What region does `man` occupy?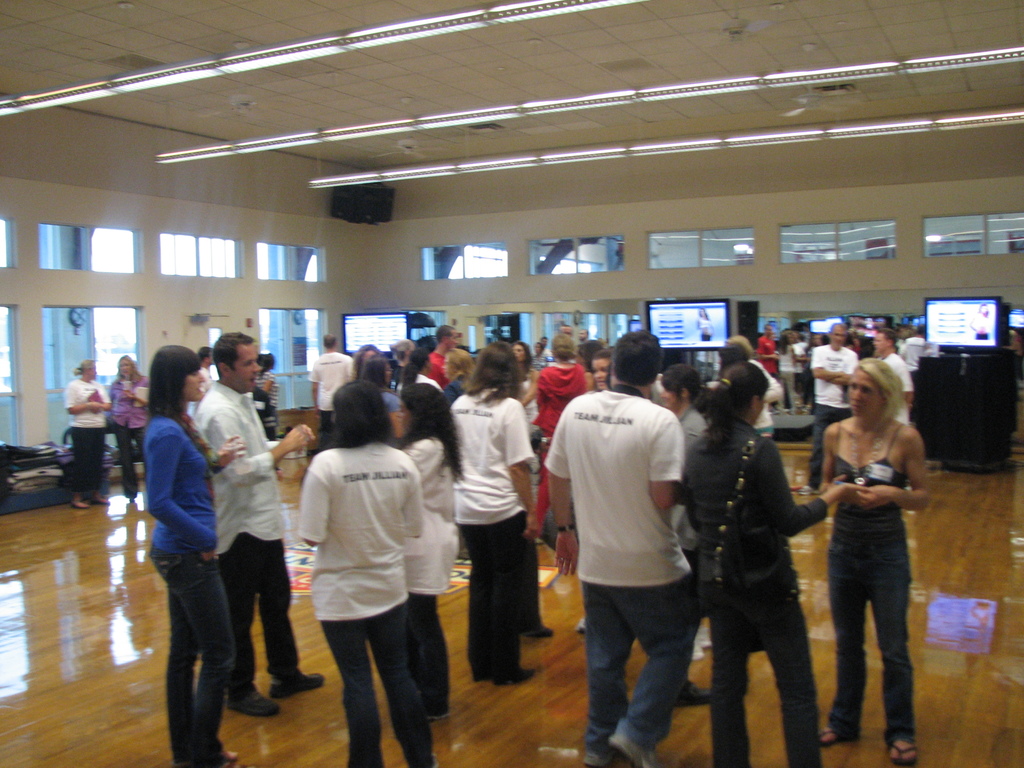
left=872, top=323, right=918, bottom=432.
